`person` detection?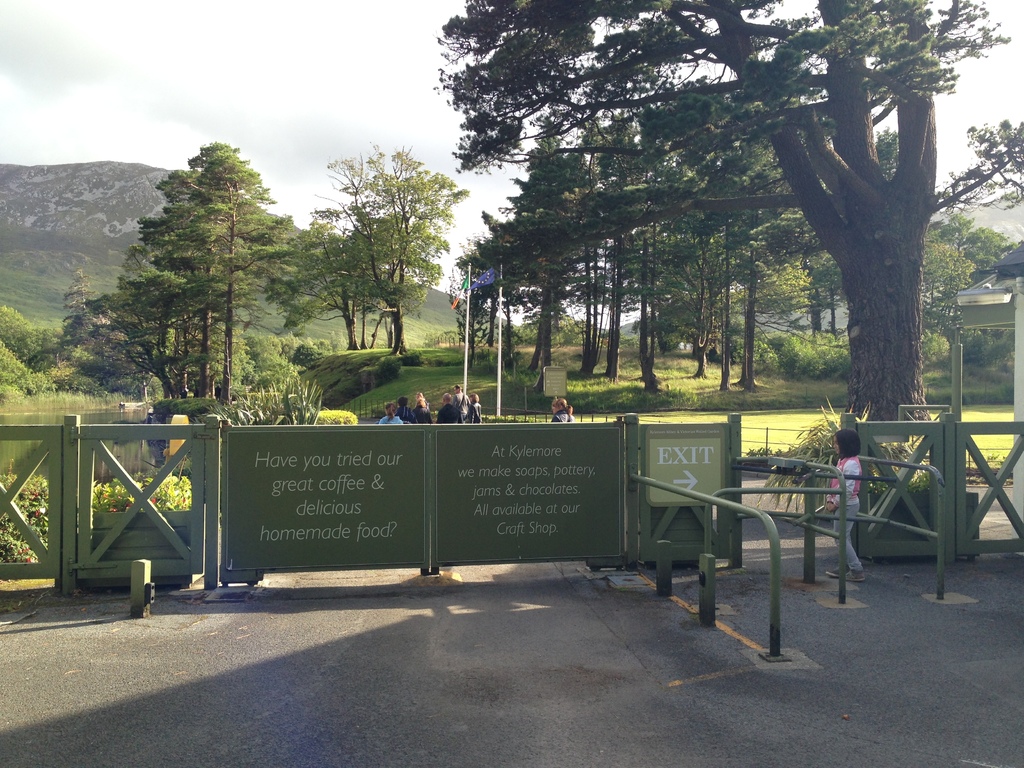
(left=378, top=401, right=403, bottom=425)
